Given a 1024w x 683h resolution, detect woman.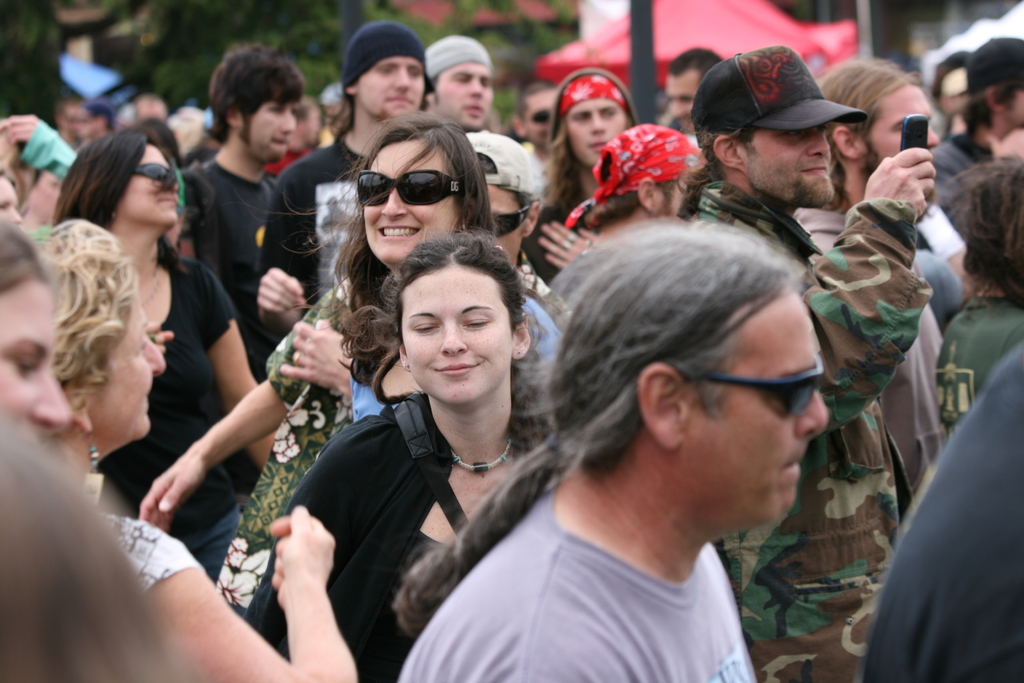
select_region(22, 210, 368, 682).
